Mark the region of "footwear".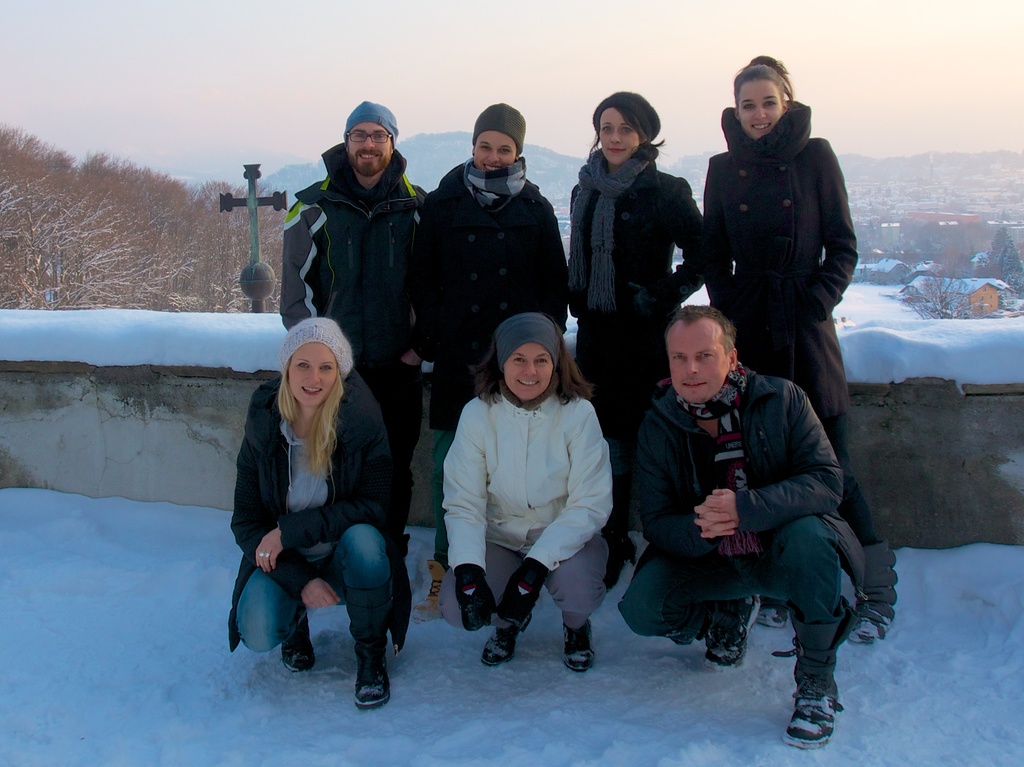
Region: l=349, t=635, r=392, b=714.
